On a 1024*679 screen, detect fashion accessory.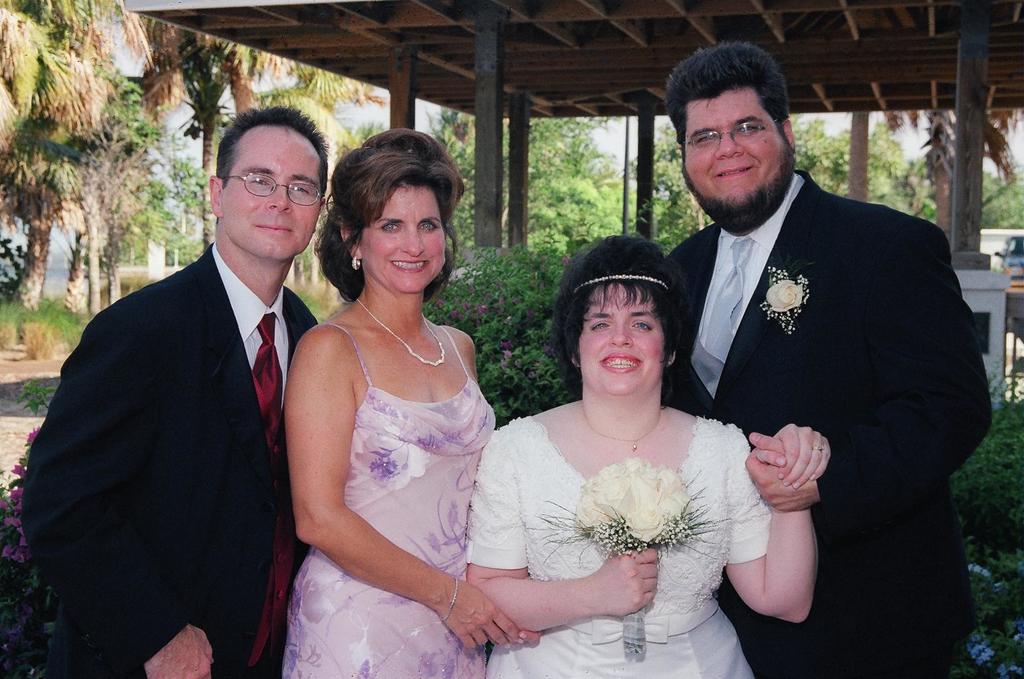
[x1=689, y1=235, x2=756, y2=400].
